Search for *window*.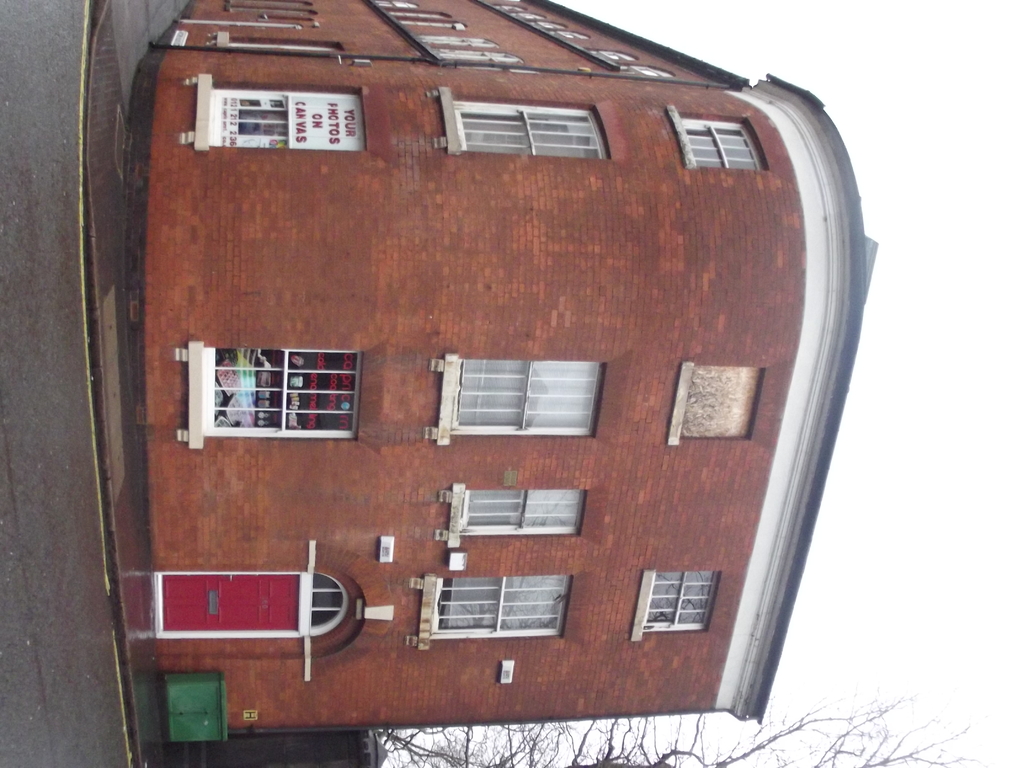
Found at Rect(433, 574, 568, 637).
